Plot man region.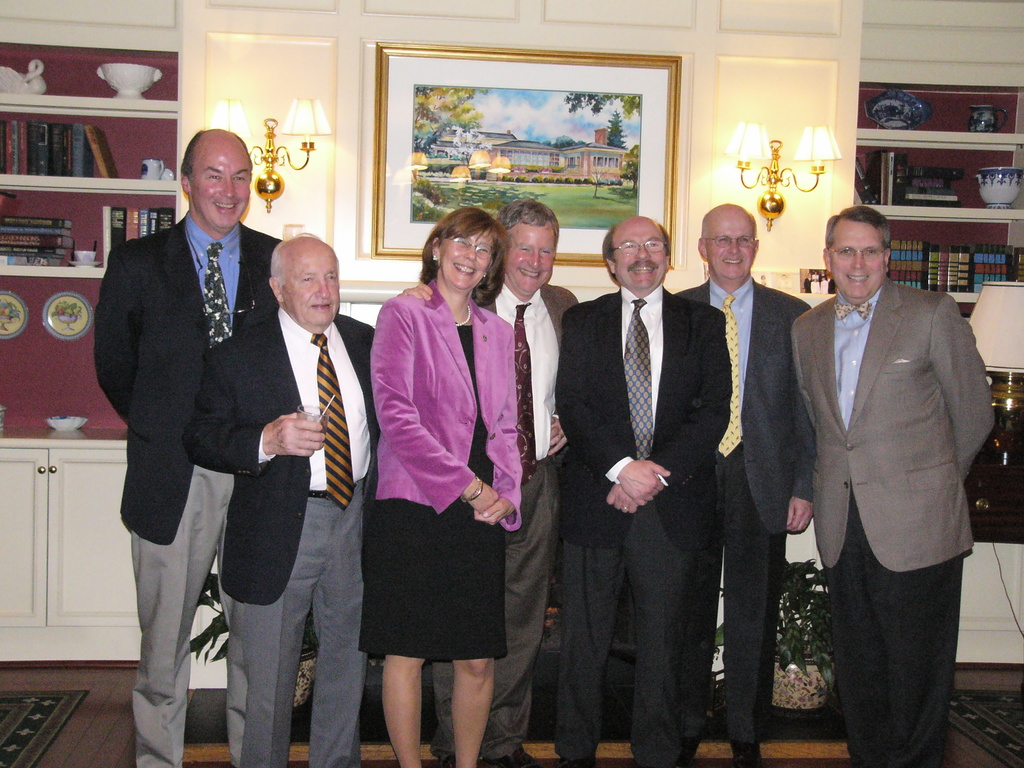
Plotted at <bbox>93, 125, 284, 767</bbox>.
